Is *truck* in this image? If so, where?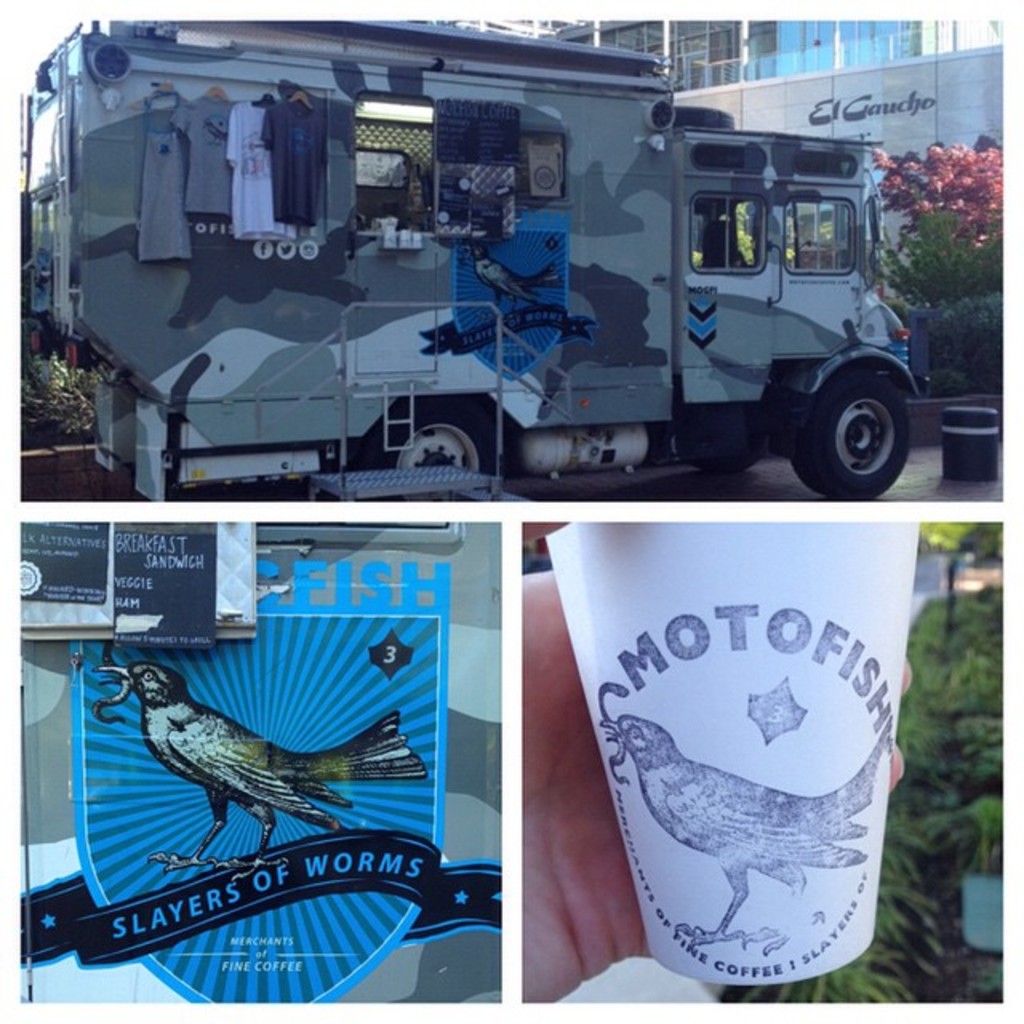
Yes, at (37, 16, 910, 496).
